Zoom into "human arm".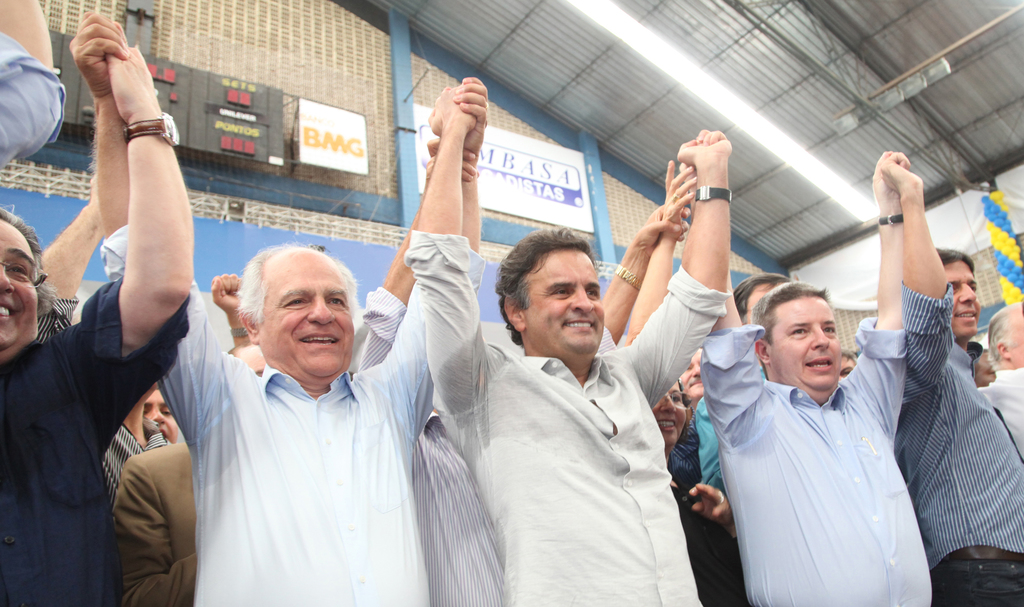
Zoom target: (x1=36, y1=172, x2=105, y2=298).
